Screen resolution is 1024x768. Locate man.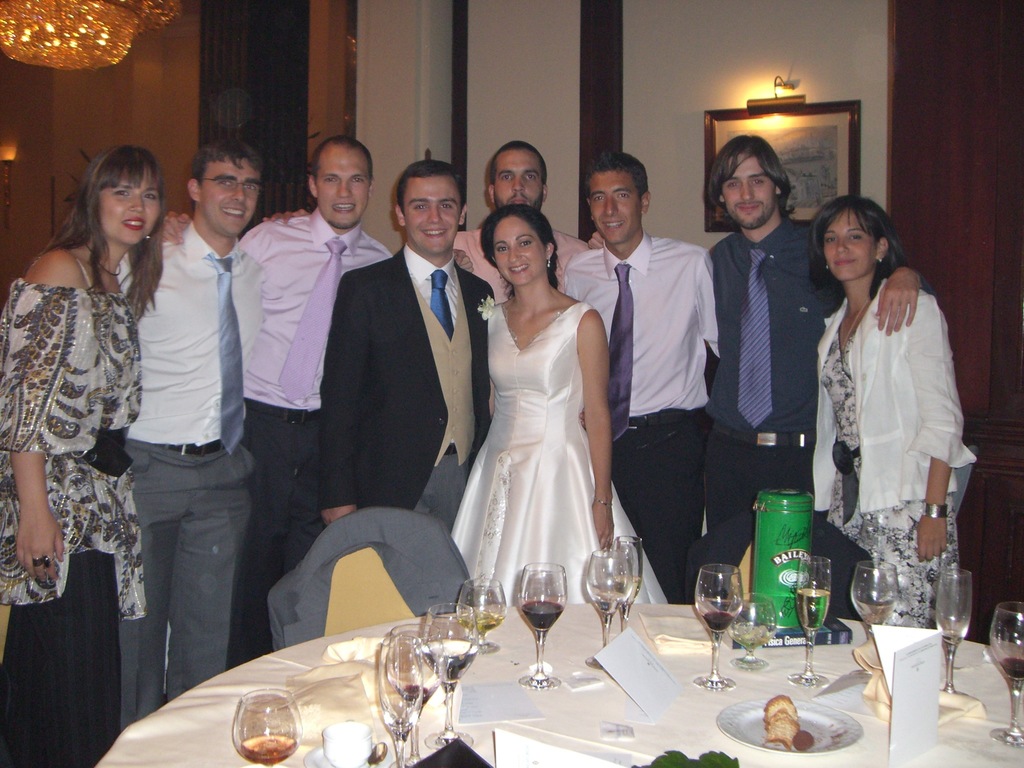
rect(234, 129, 397, 656).
